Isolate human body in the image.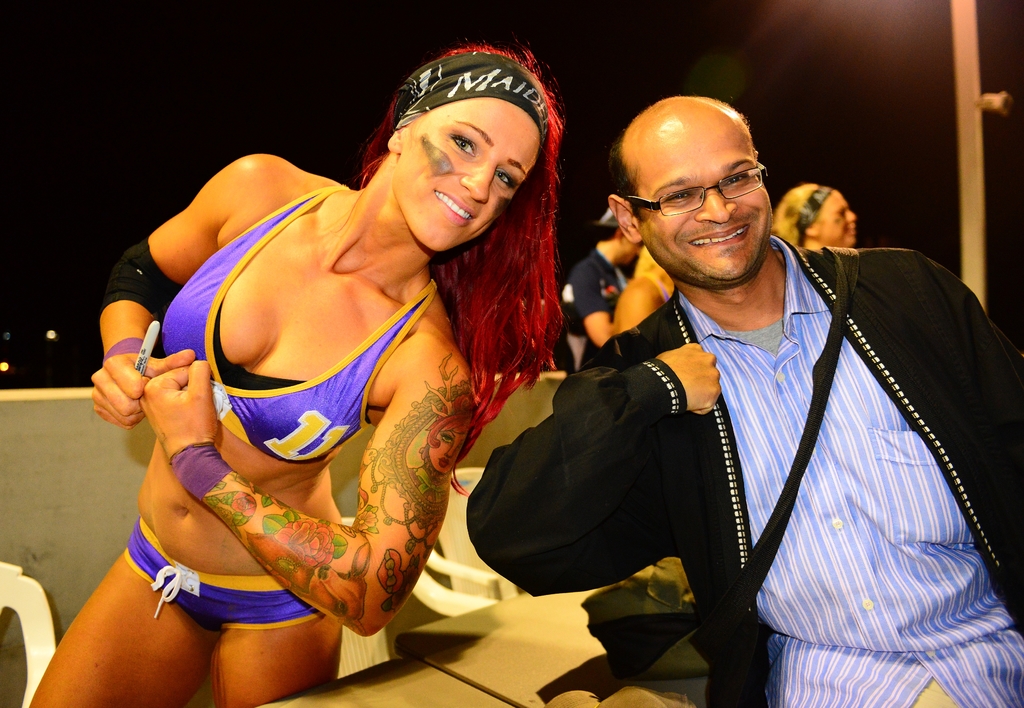
Isolated region: Rect(77, 42, 618, 652).
